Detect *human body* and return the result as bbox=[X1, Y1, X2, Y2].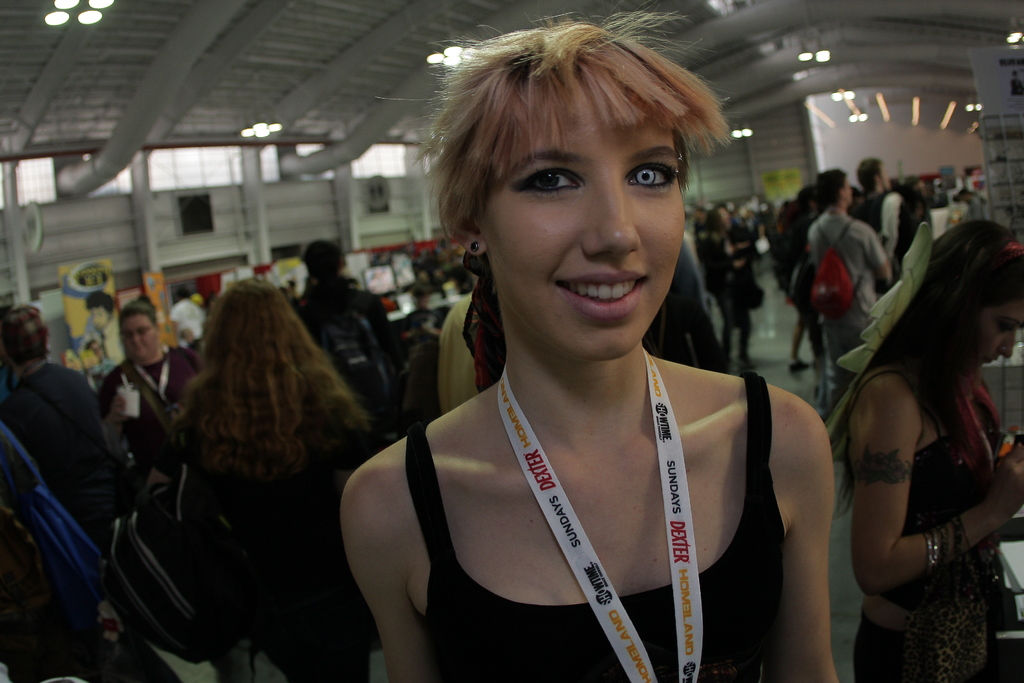
bbox=[105, 347, 210, 483].
